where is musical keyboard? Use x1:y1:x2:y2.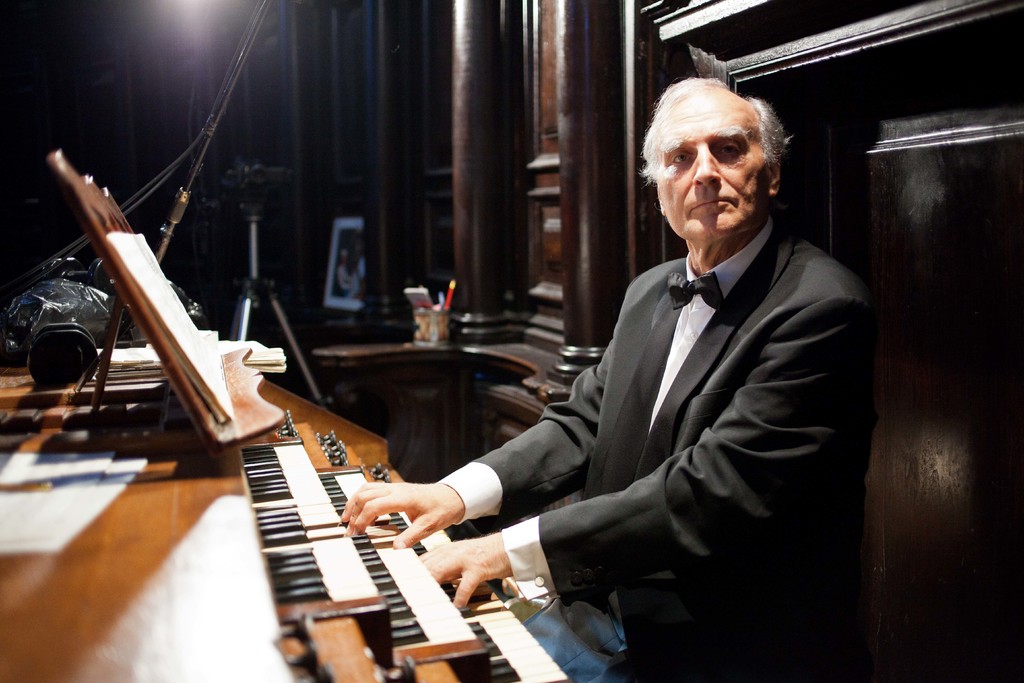
446:592:568:682.
